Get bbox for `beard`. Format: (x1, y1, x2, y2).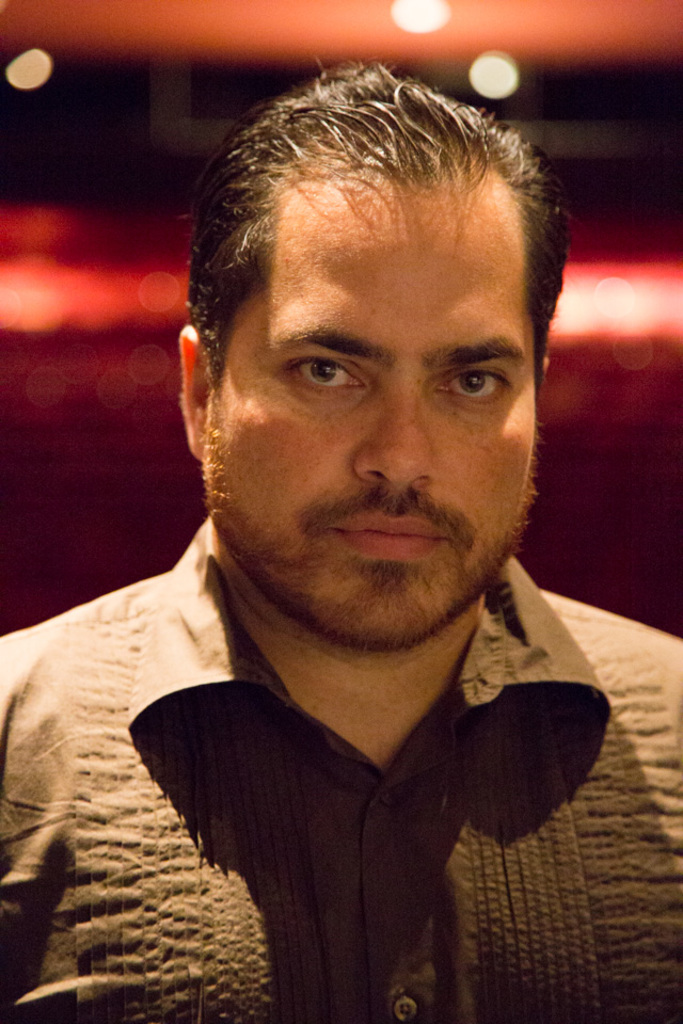
(219, 342, 533, 691).
